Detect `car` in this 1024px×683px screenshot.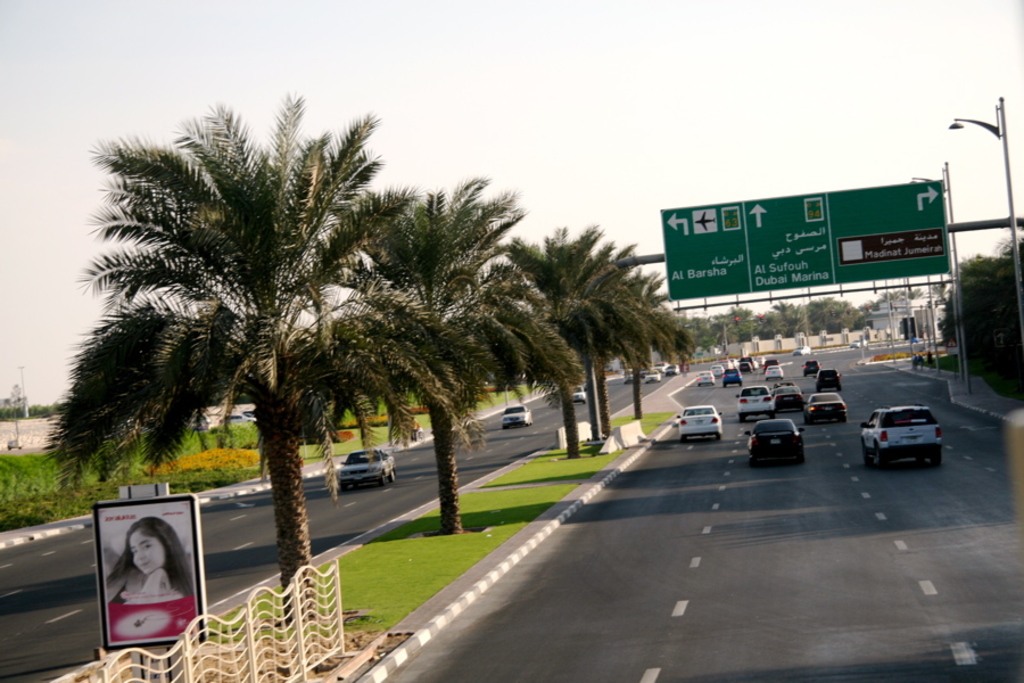
Detection: 641/369/649/385.
